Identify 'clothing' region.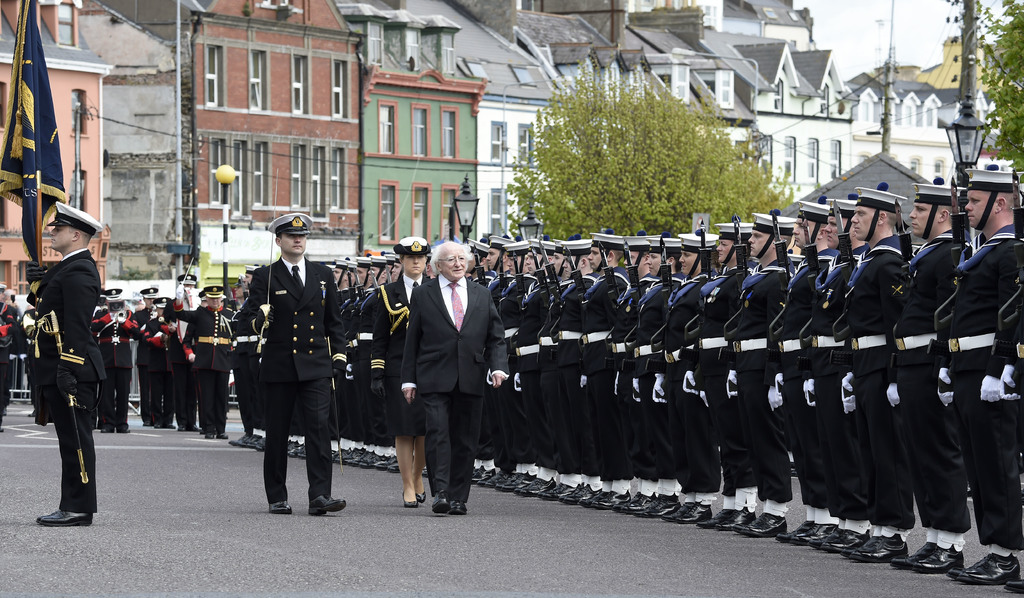
Region: 2, 237, 100, 526.
